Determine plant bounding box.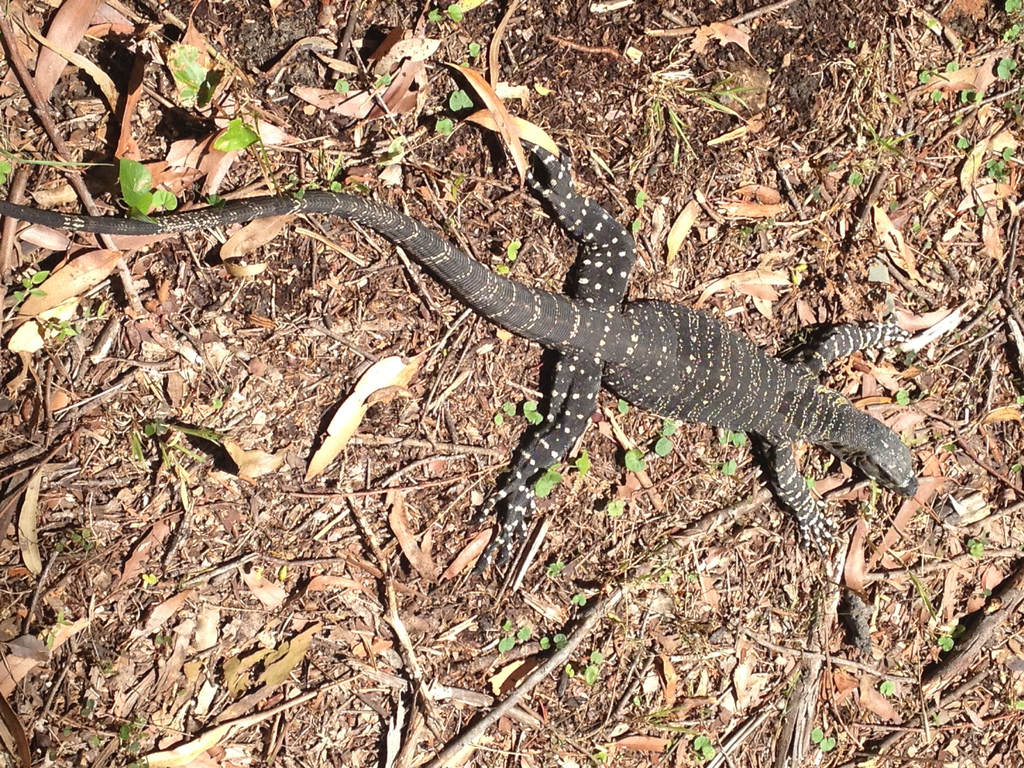
Determined: (49,302,120,352).
